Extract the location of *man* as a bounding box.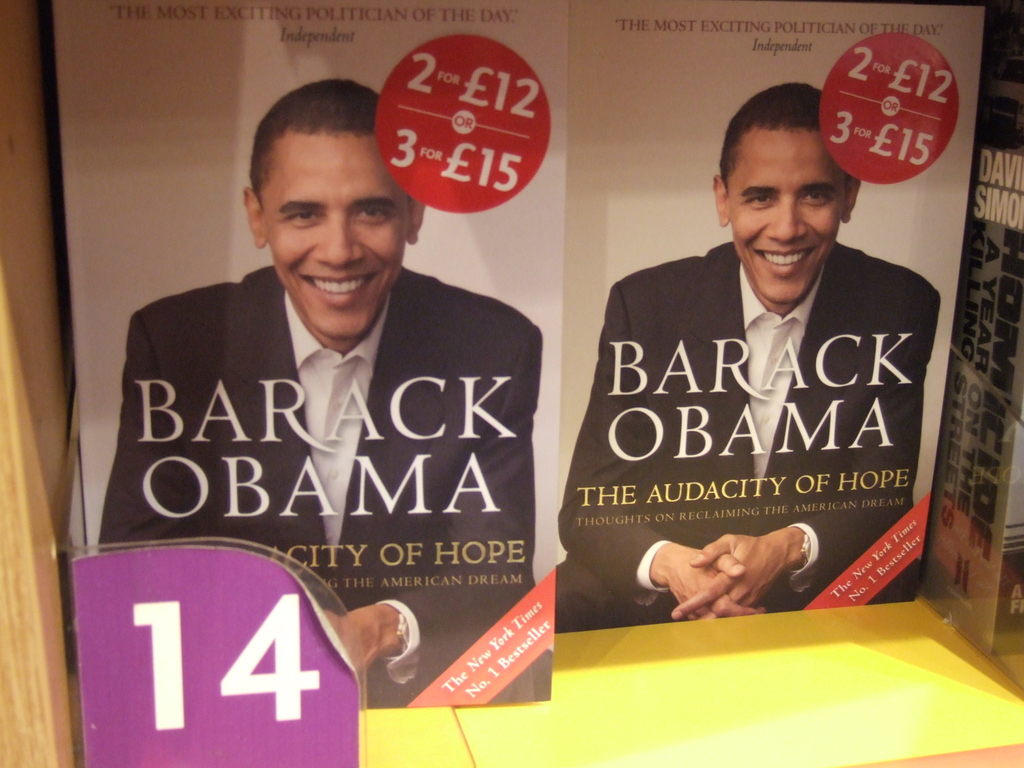
region(578, 104, 947, 621).
